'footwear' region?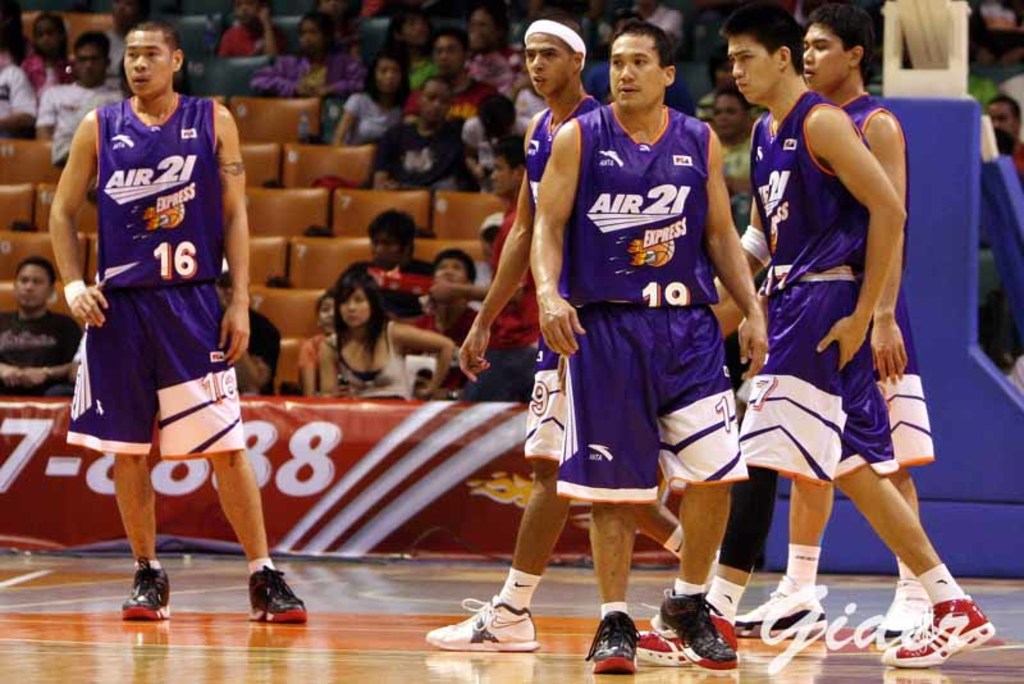
<region>250, 561, 308, 628</region>
